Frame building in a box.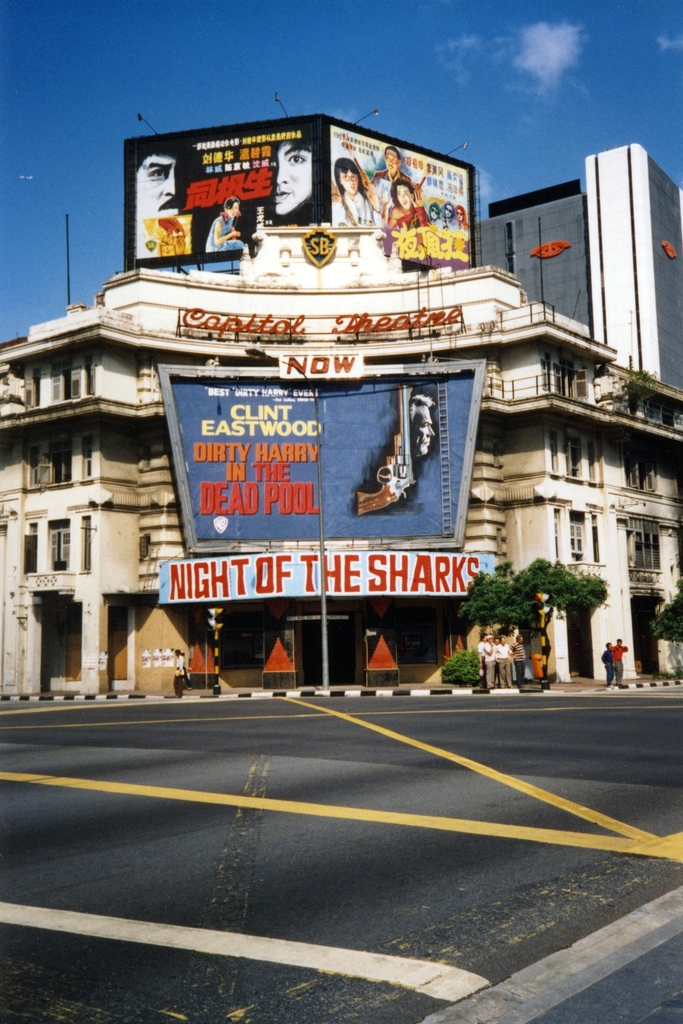
(0,262,682,700).
